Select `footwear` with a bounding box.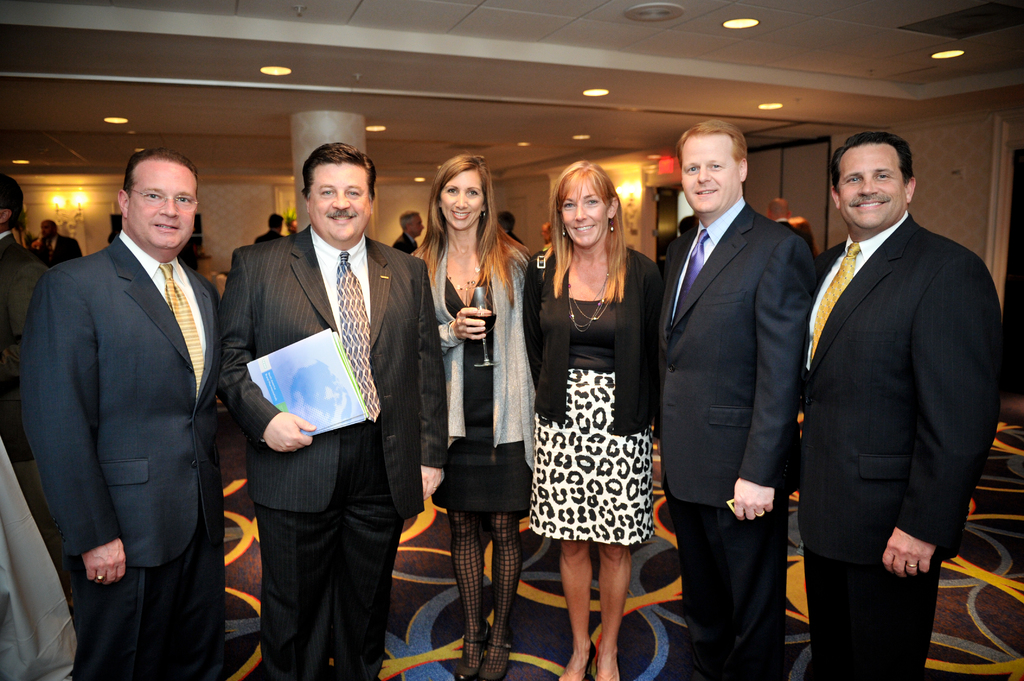
bbox=[483, 634, 511, 679].
